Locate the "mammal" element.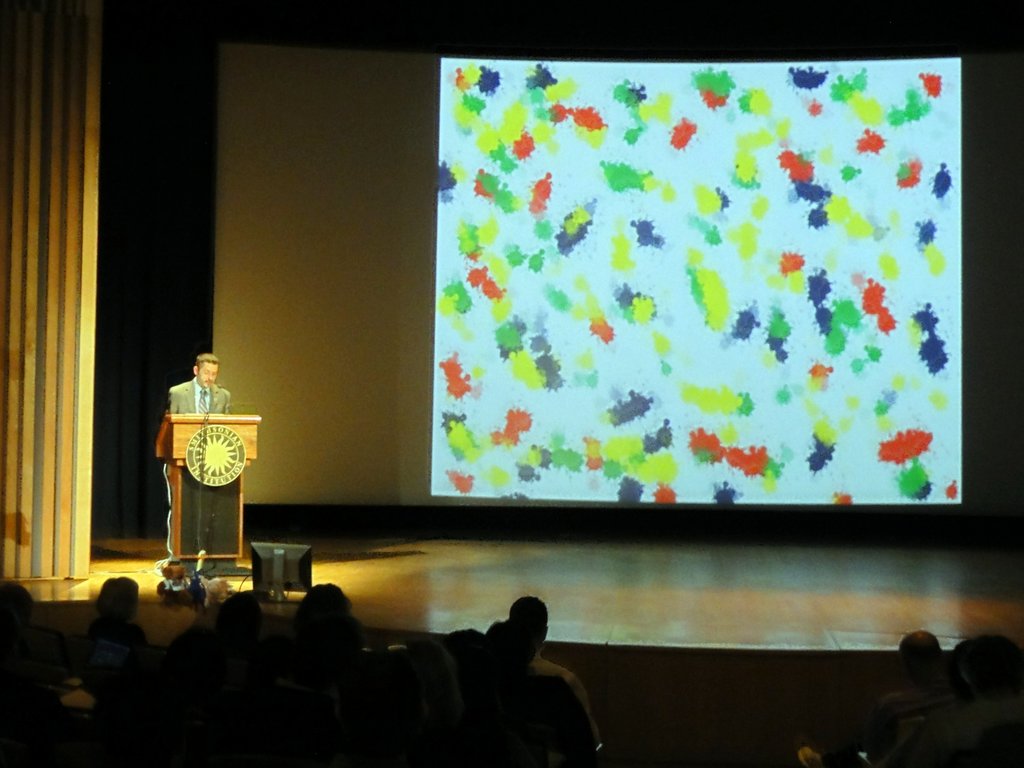
Element bbox: {"x1": 168, "y1": 351, "x2": 230, "y2": 416}.
